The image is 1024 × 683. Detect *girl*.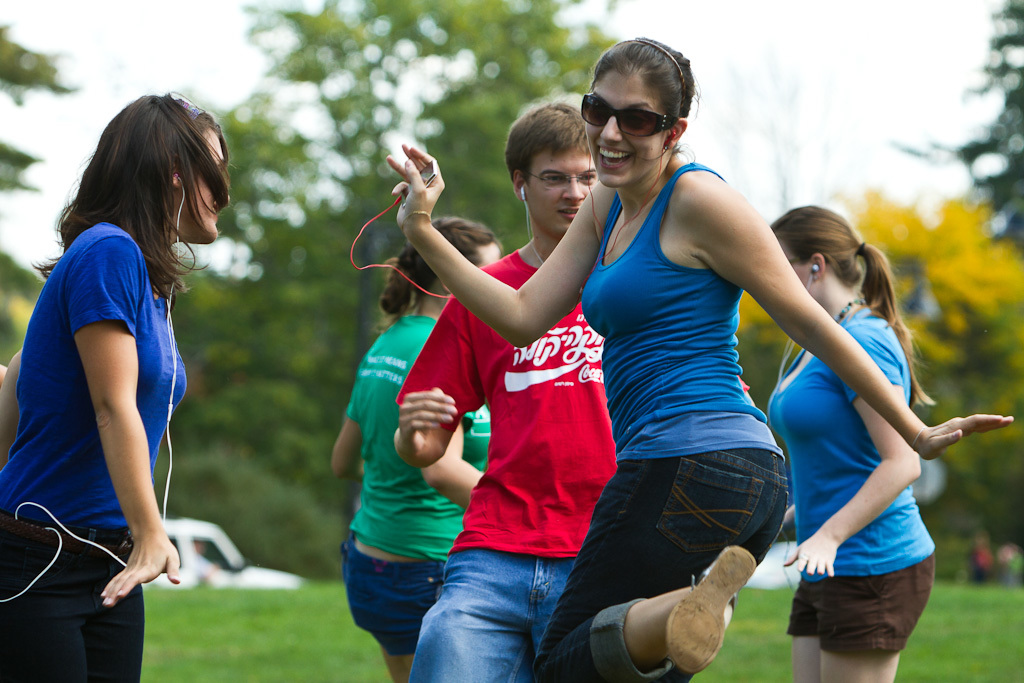
Detection: detection(332, 219, 502, 682).
